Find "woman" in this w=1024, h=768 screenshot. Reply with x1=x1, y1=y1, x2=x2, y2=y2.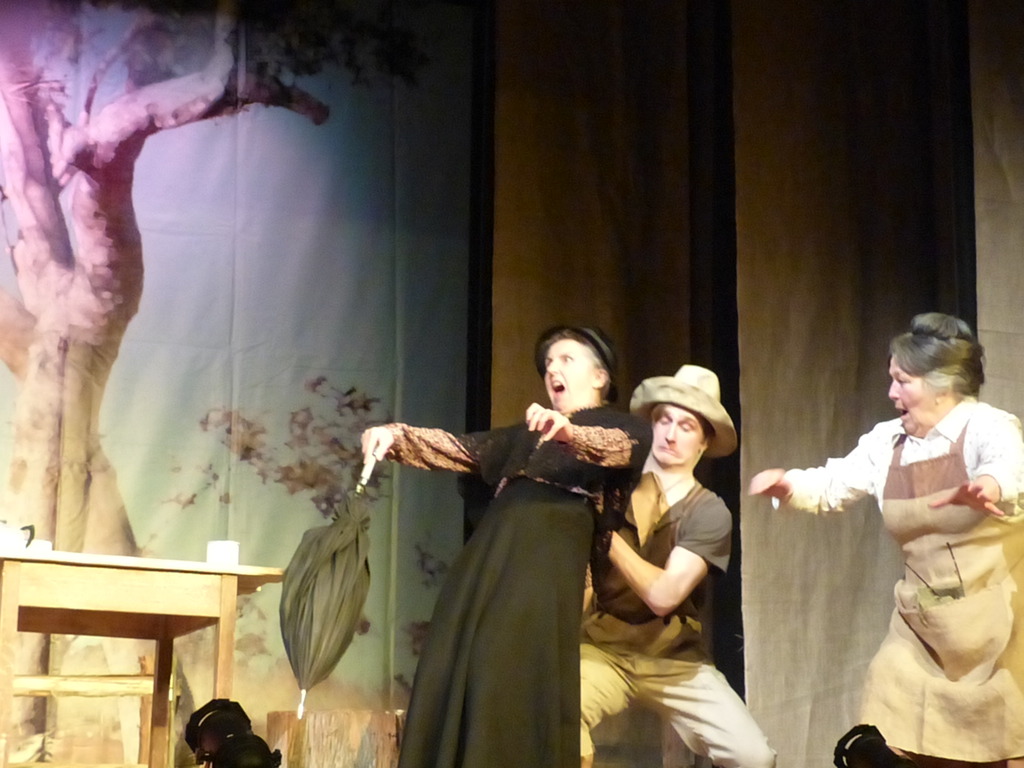
x1=747, y1=312, x2=1023, y2=767.
